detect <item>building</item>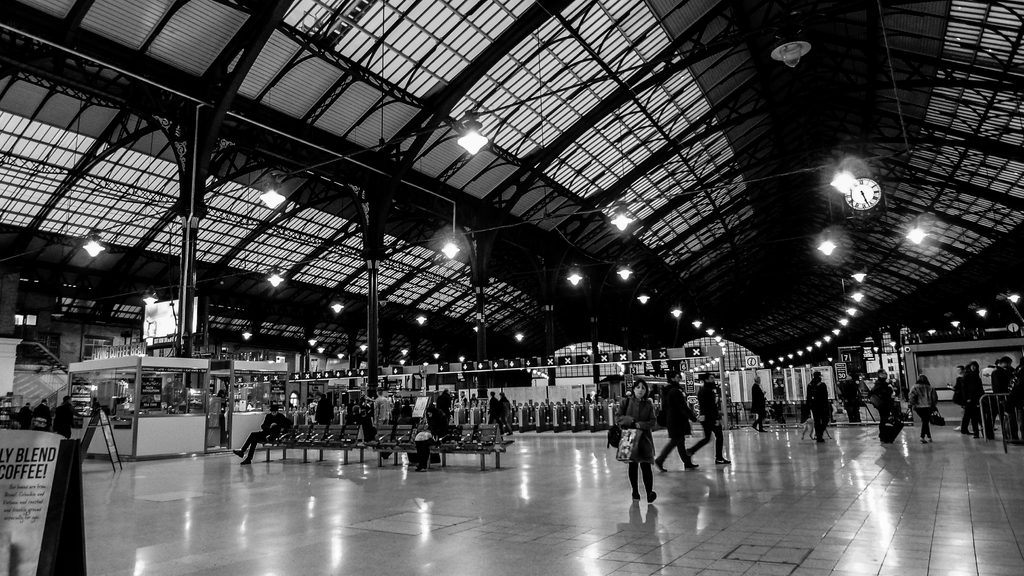
<bbox>0, 0, 1023, 575</bbox>
